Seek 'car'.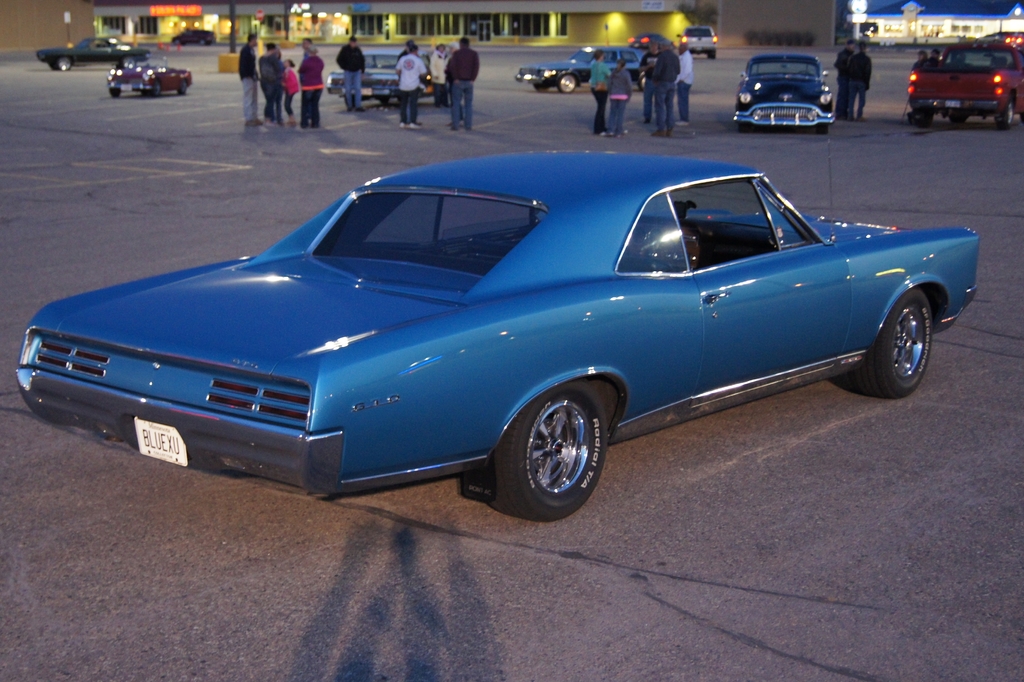
[x1=733, y1=49, x2=836, y2=131].
